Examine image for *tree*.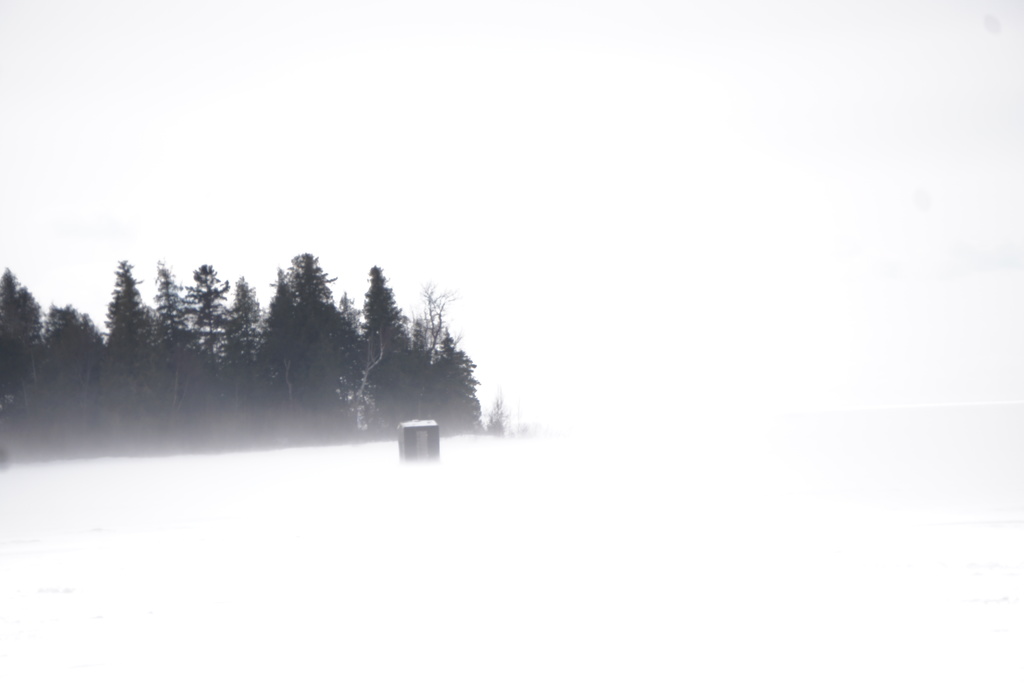
Examination result: [x1=254, y1=235, x2=343, y2=379].
